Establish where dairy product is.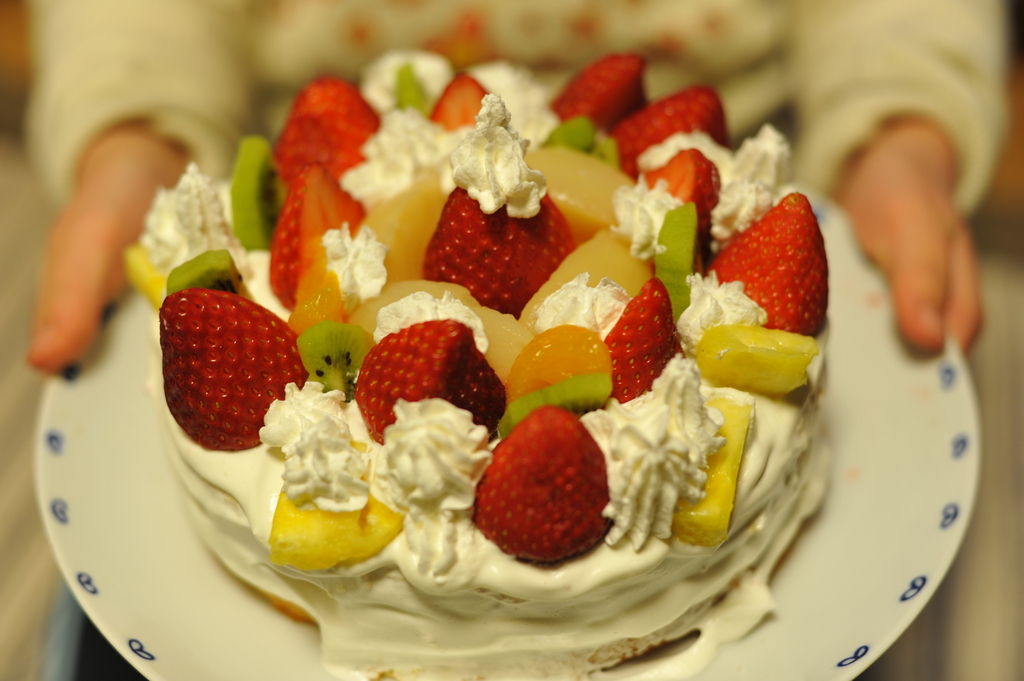
Established at {"left": 665, "top": 268, "right": 767, "bottom": 367}.
